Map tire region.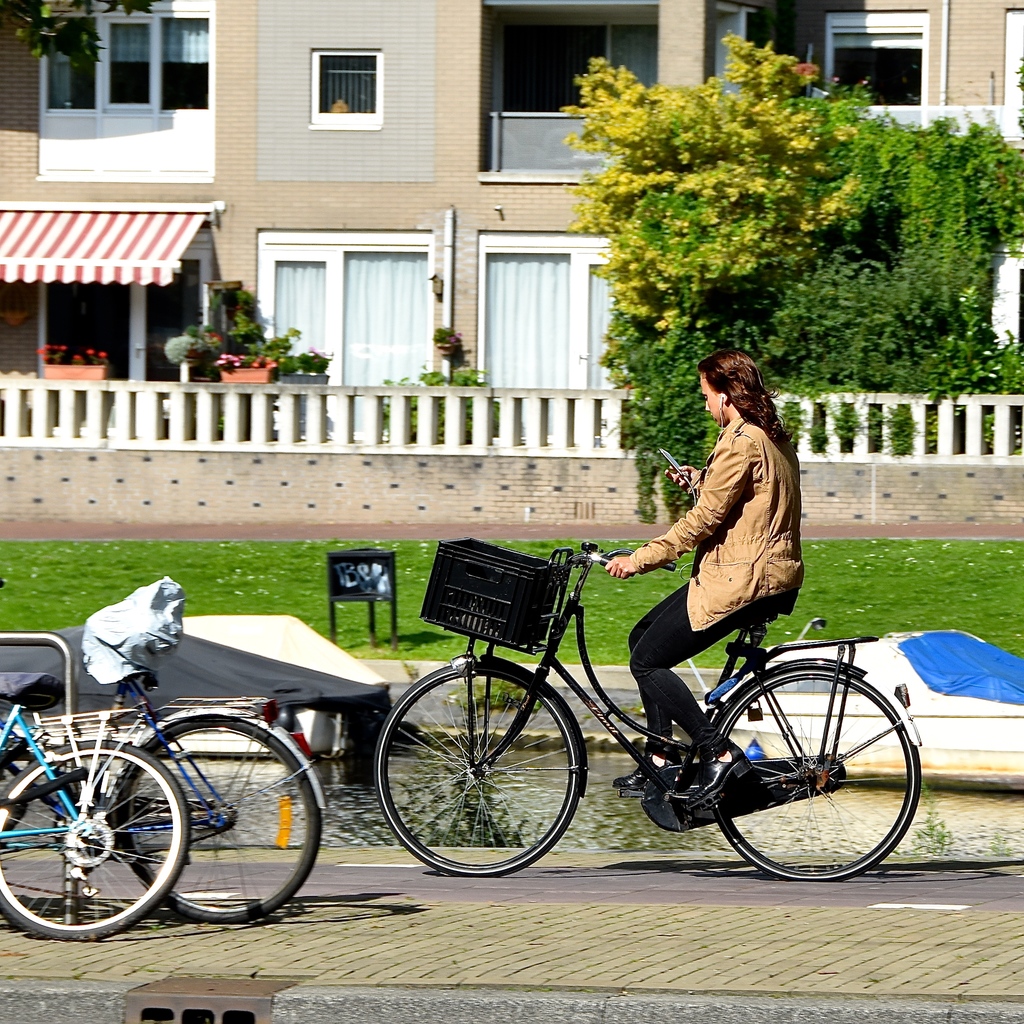
Mapped to [x1=0, y1=739, x2=190, y2=942].
